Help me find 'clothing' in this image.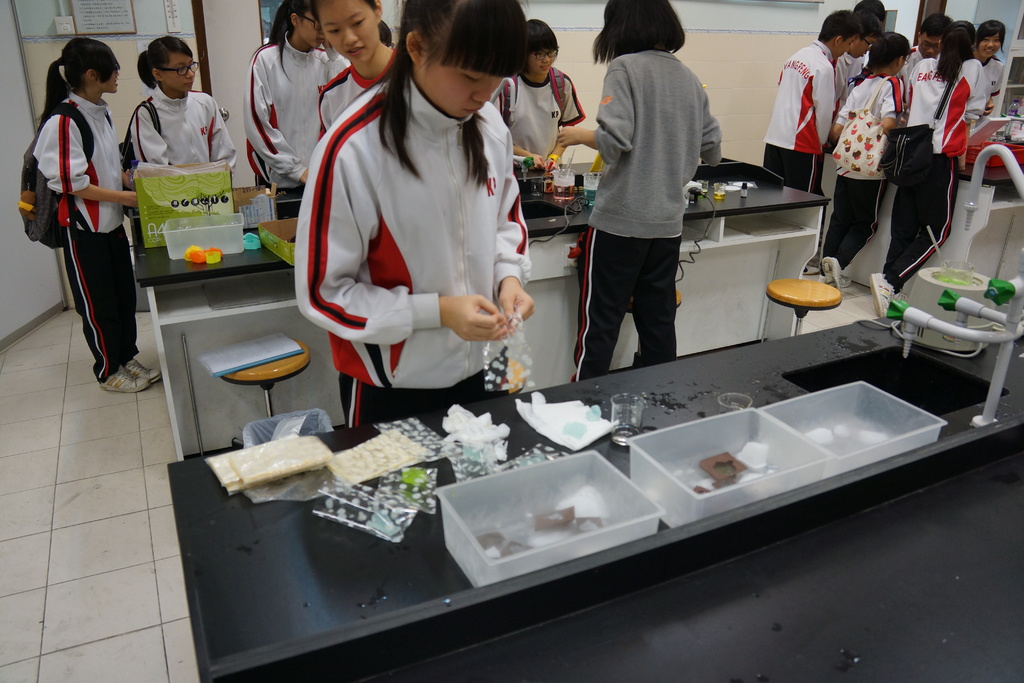
Found it: 492, 63, 582, 170.
